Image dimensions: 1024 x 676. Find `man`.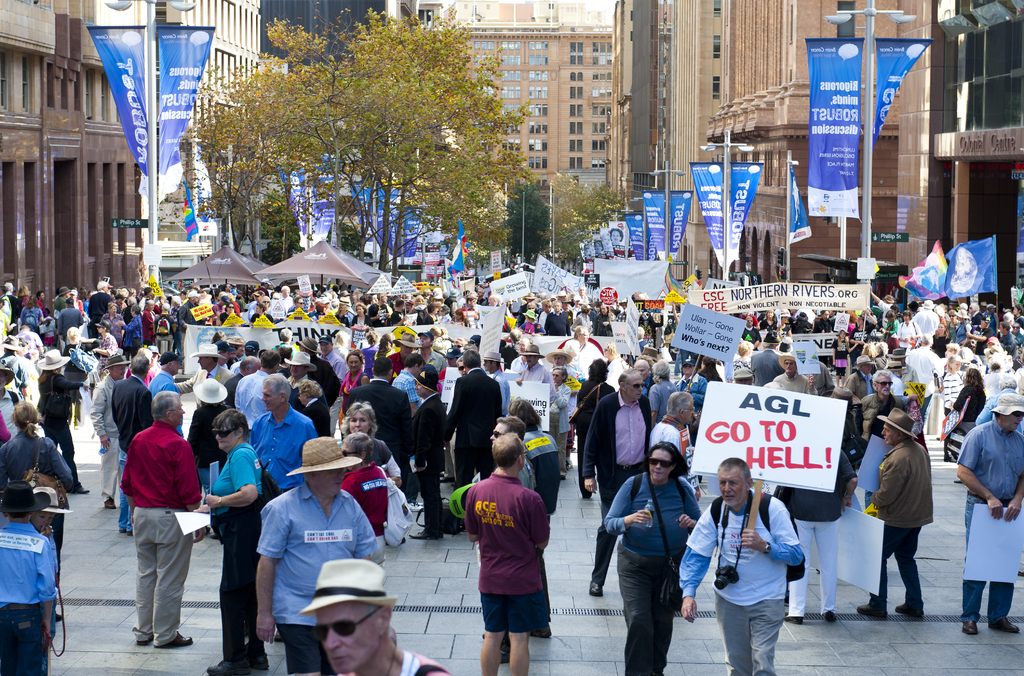
450,350,498,504.
